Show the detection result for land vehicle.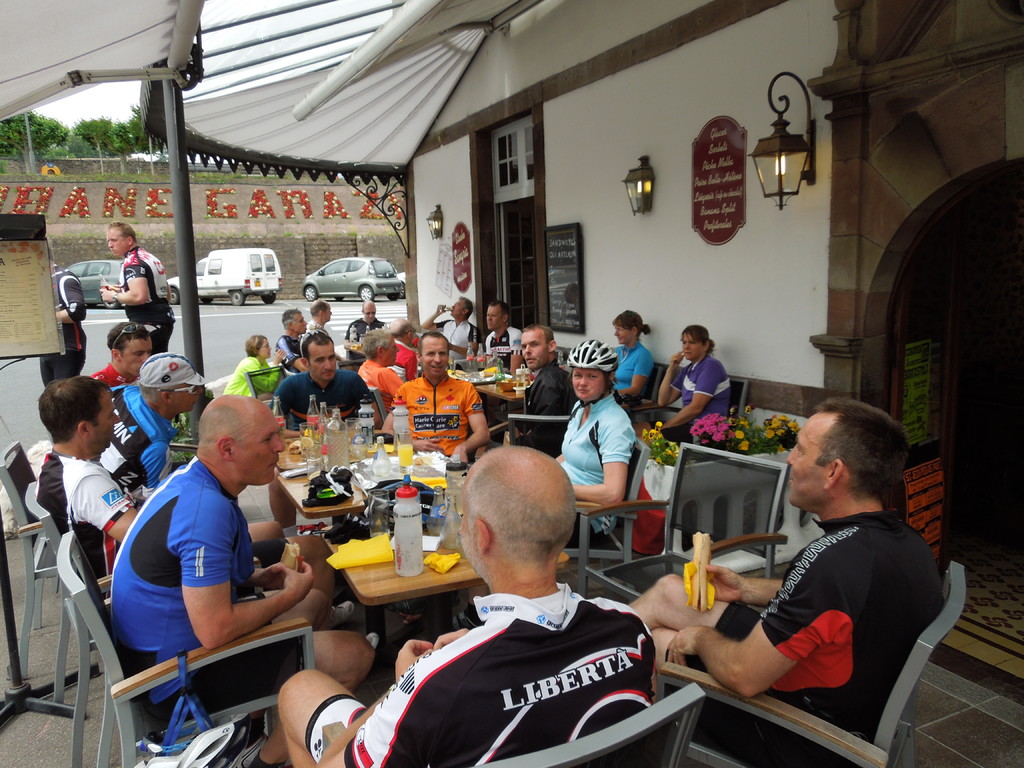
rect(164, 252, 281, 312).
